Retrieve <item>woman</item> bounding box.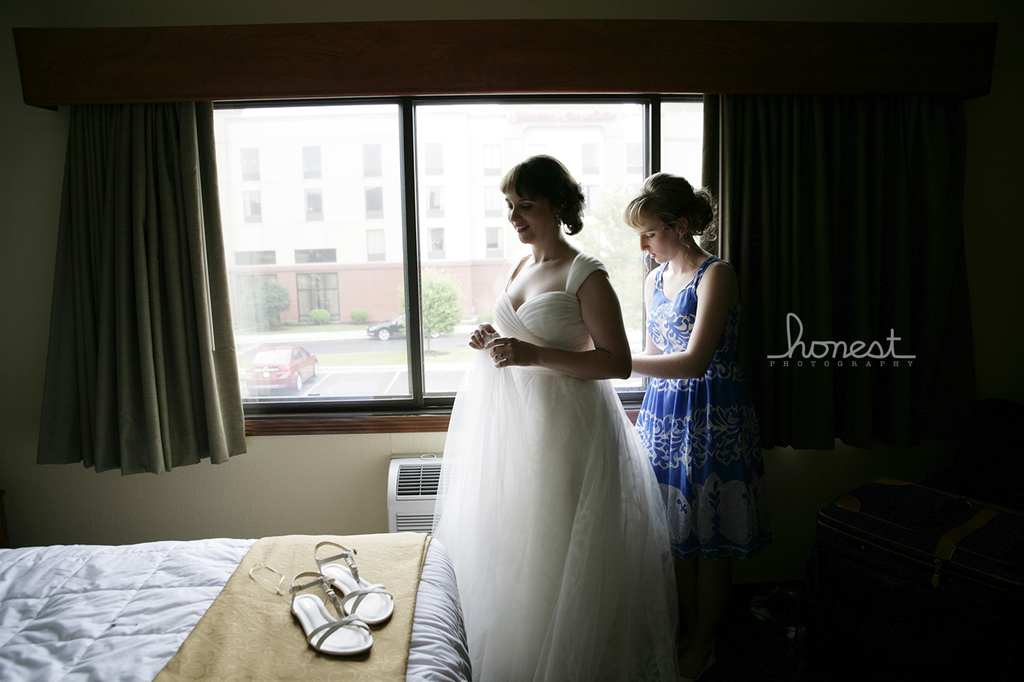
Bounding box: x1=410 y1=159 x2=674 y2=674.
